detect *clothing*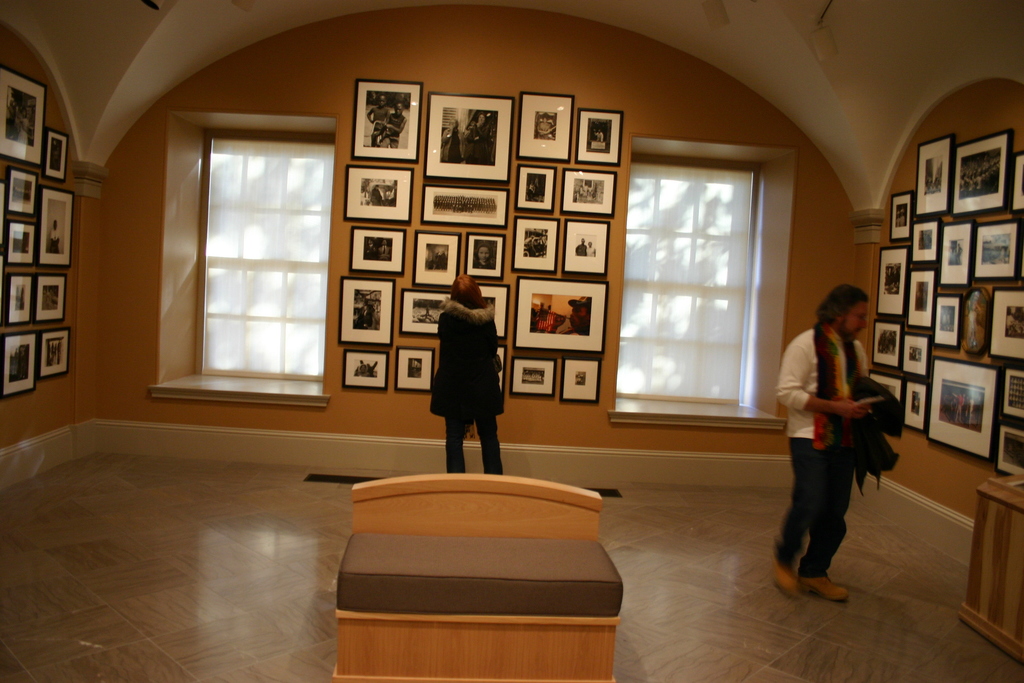
(766, 315, 875, 583)
